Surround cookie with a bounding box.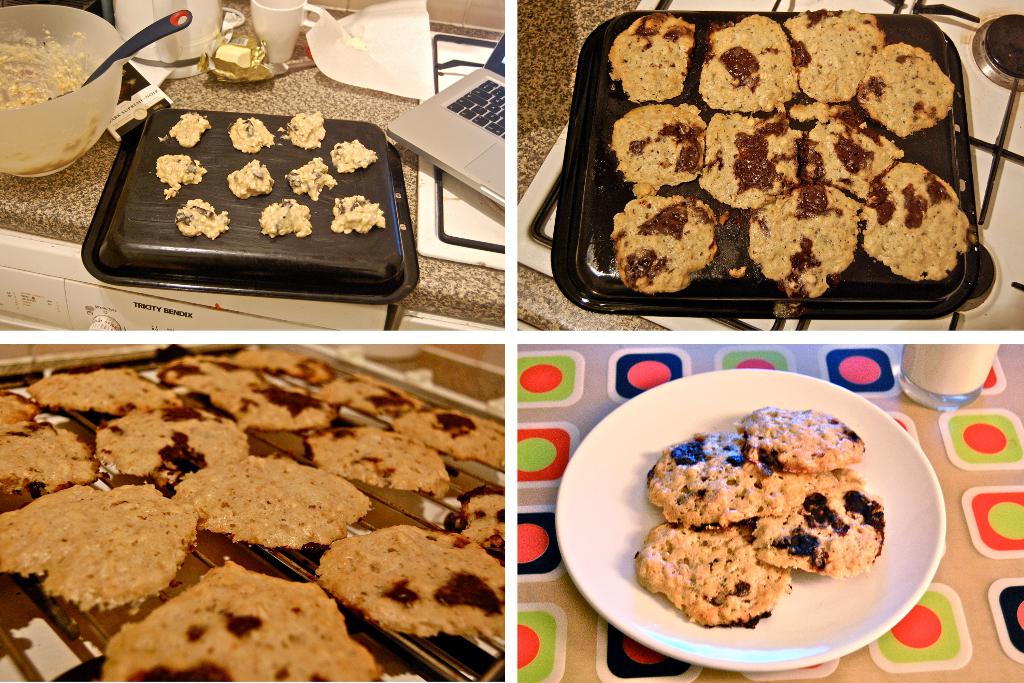
box(154, 151, 205, 200).
